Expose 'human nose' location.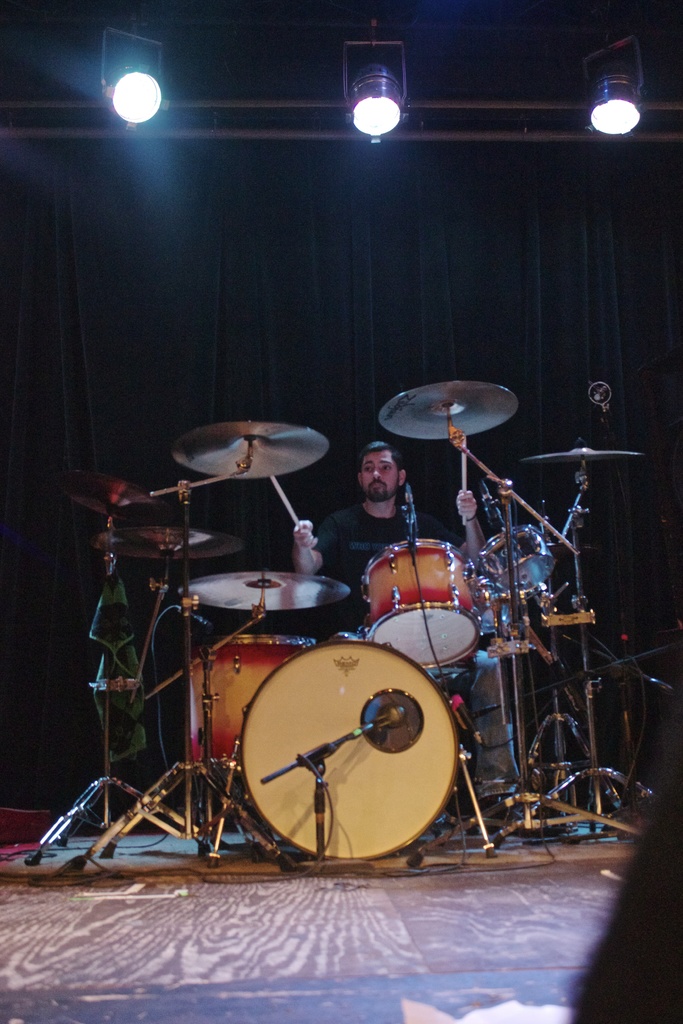
Exposed at box(373, 468, 381, 476).
